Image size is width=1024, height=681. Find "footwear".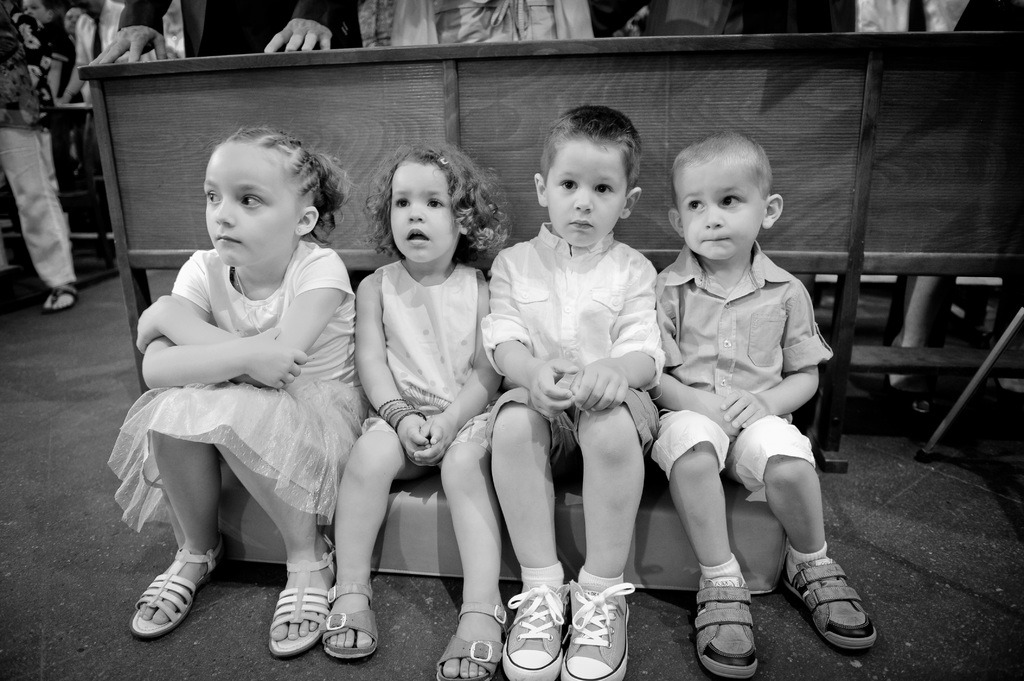
detection(436, 602, 508, 680).
